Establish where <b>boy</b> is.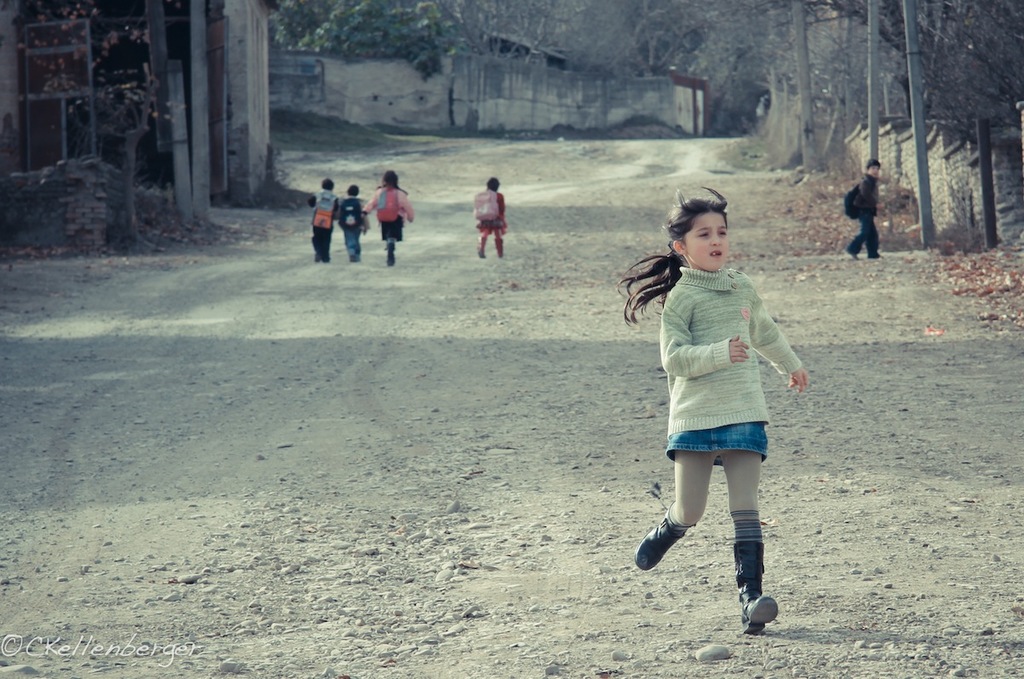
Established at left=306, top=177, right=341, bottom=262.
